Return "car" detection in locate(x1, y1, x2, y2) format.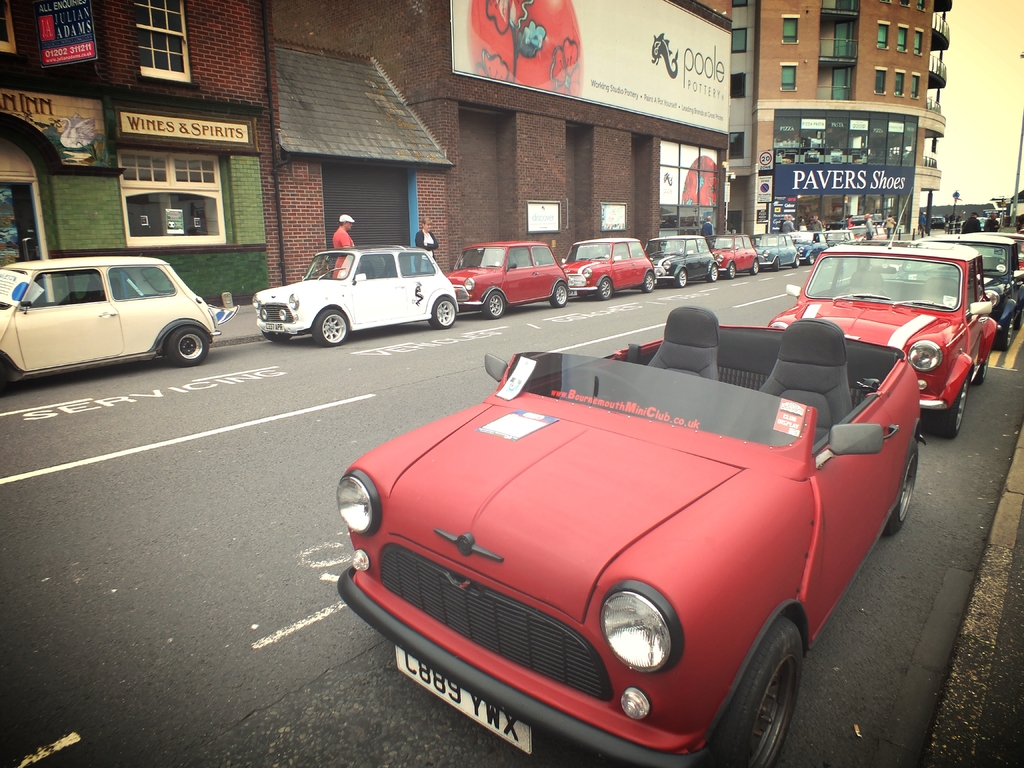
locate(772, 239, 1000, 431).
